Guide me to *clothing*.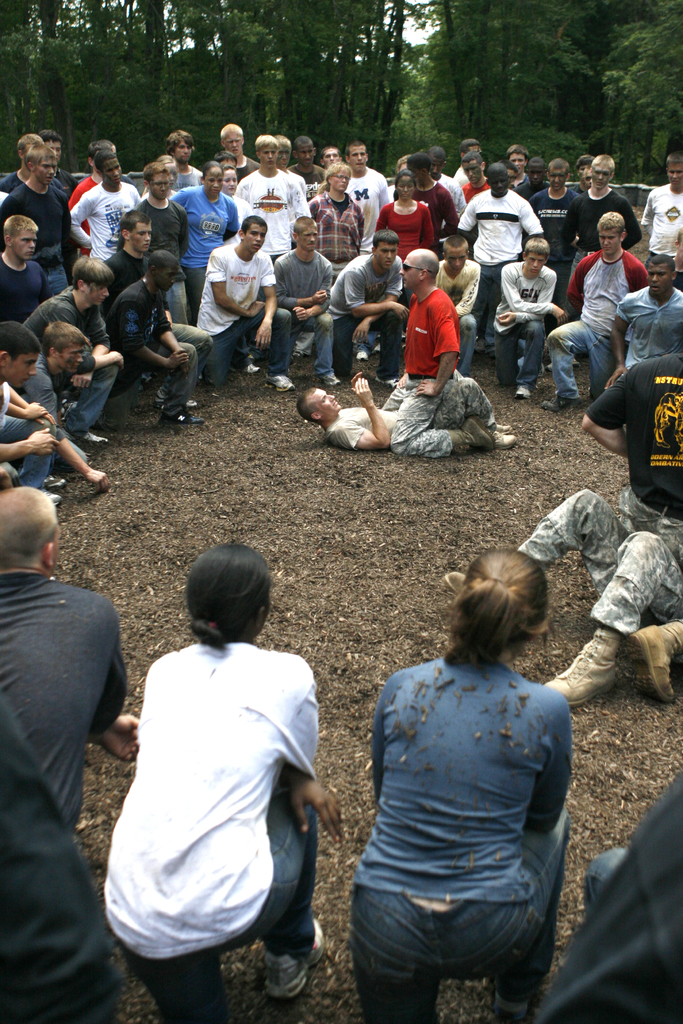
Guidance: (587, 349, 682, 564).
